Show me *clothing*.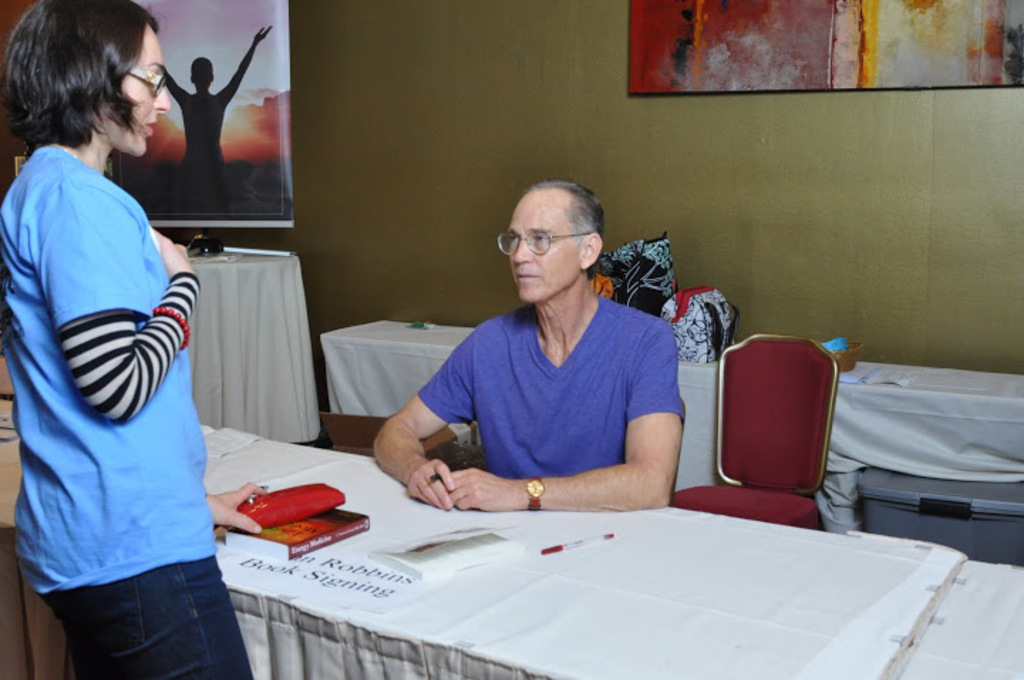
*clothing* is here: (0,154,259,679).
